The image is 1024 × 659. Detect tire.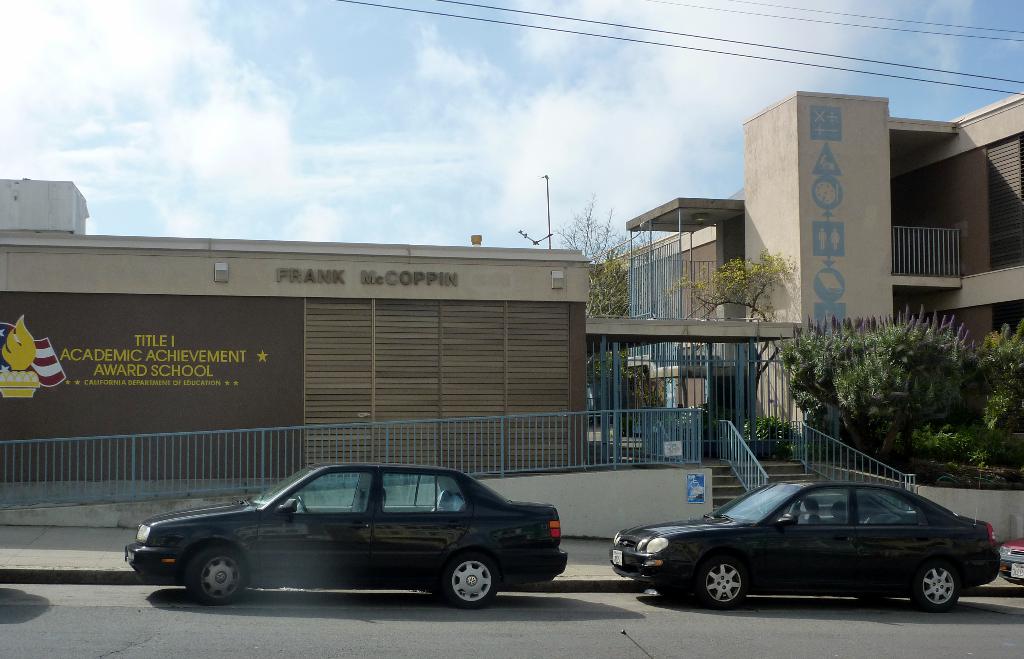
Detection: (915,555,956,609).
